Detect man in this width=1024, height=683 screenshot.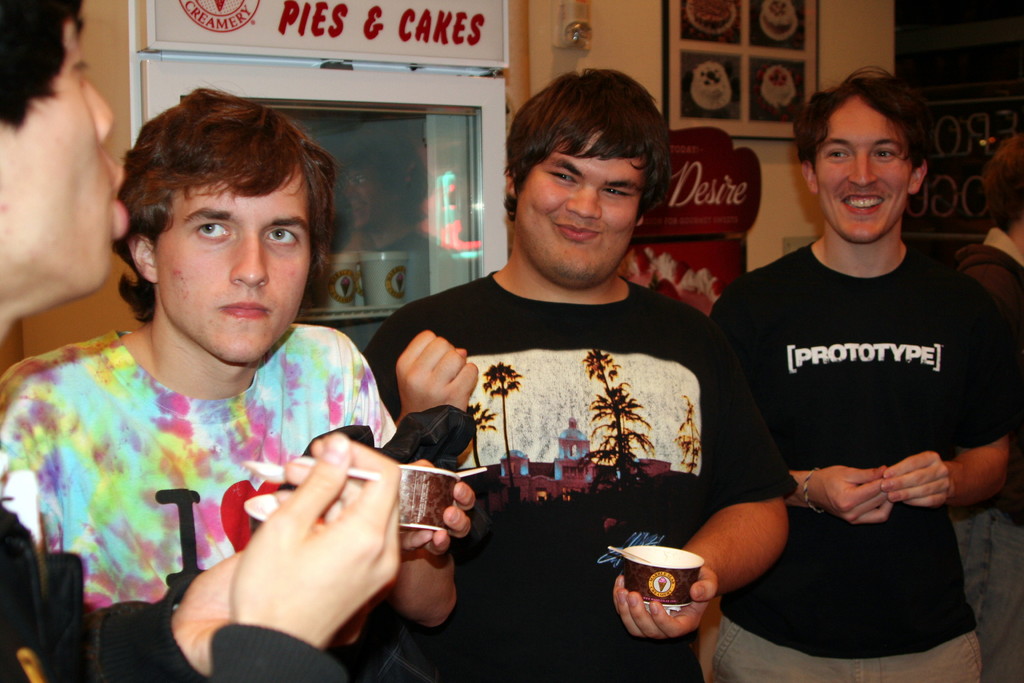
Detection: left=0, top=0, right=402, bottom=682.
